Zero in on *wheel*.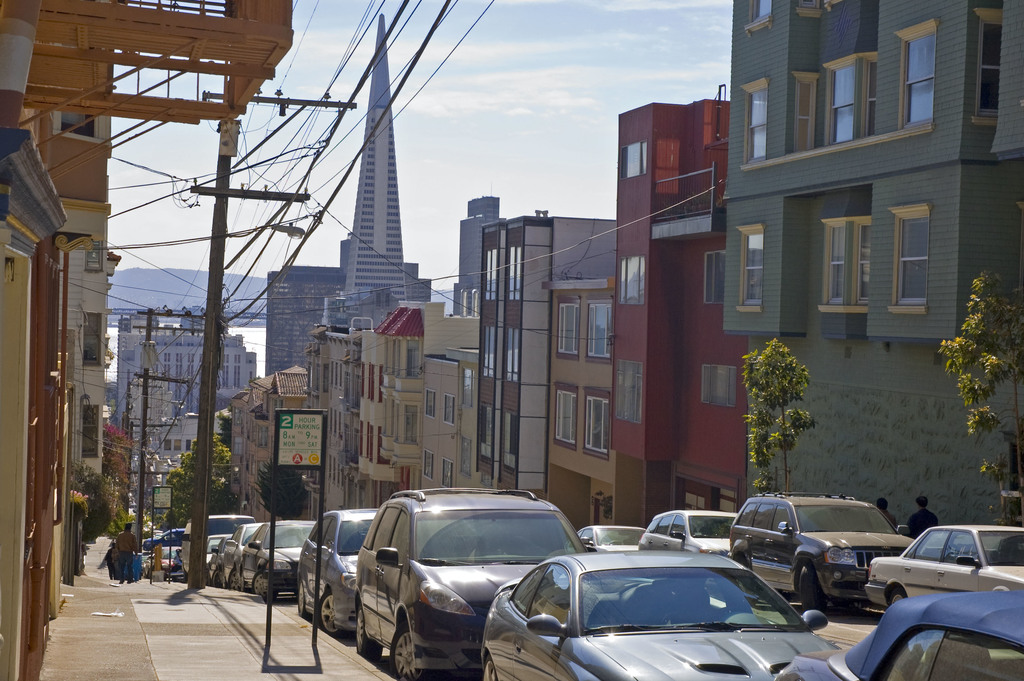
Zeroed in: [389, 616, 422, 676].
